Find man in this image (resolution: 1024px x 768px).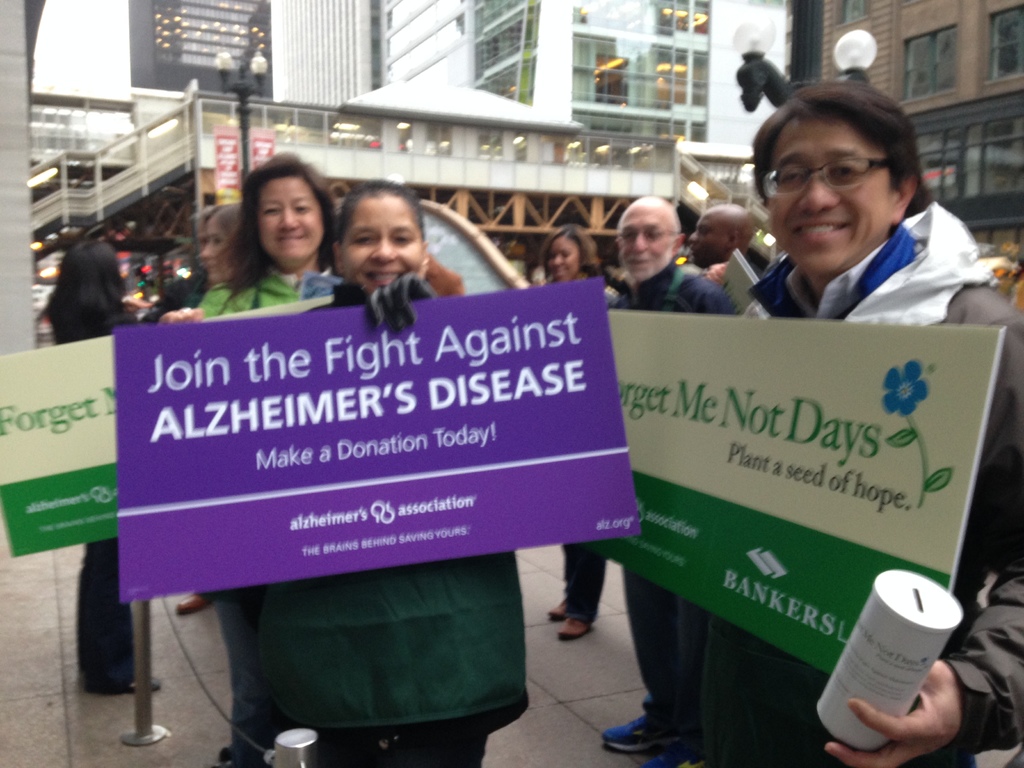
<bbox>600, 197, 751, 755</bbox>.
